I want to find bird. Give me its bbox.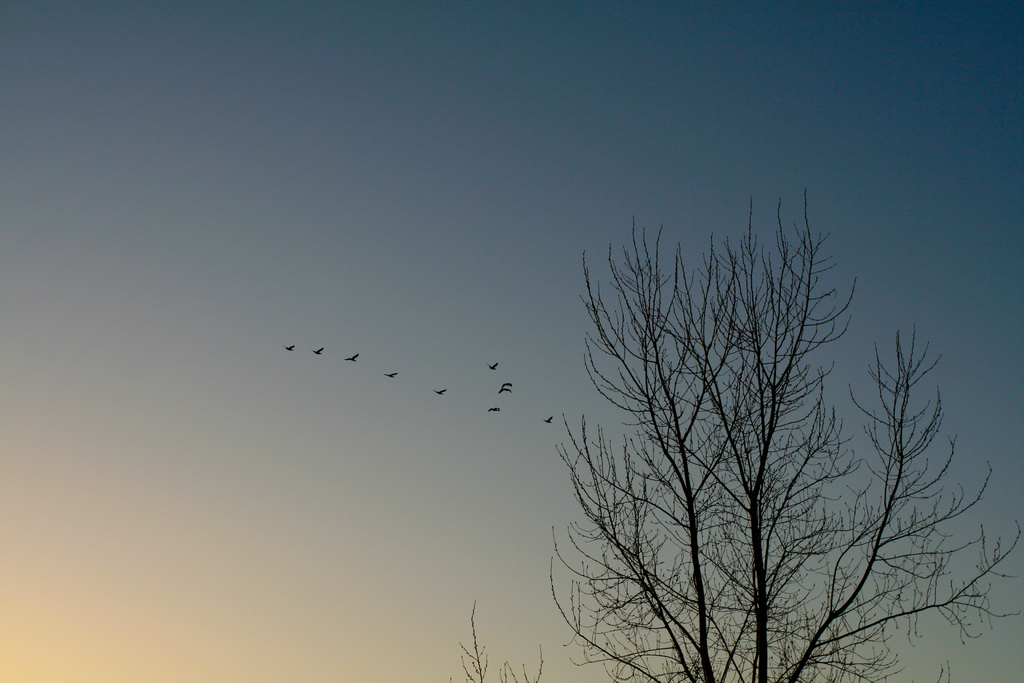
bbox=[379, 369, 397, 381].
